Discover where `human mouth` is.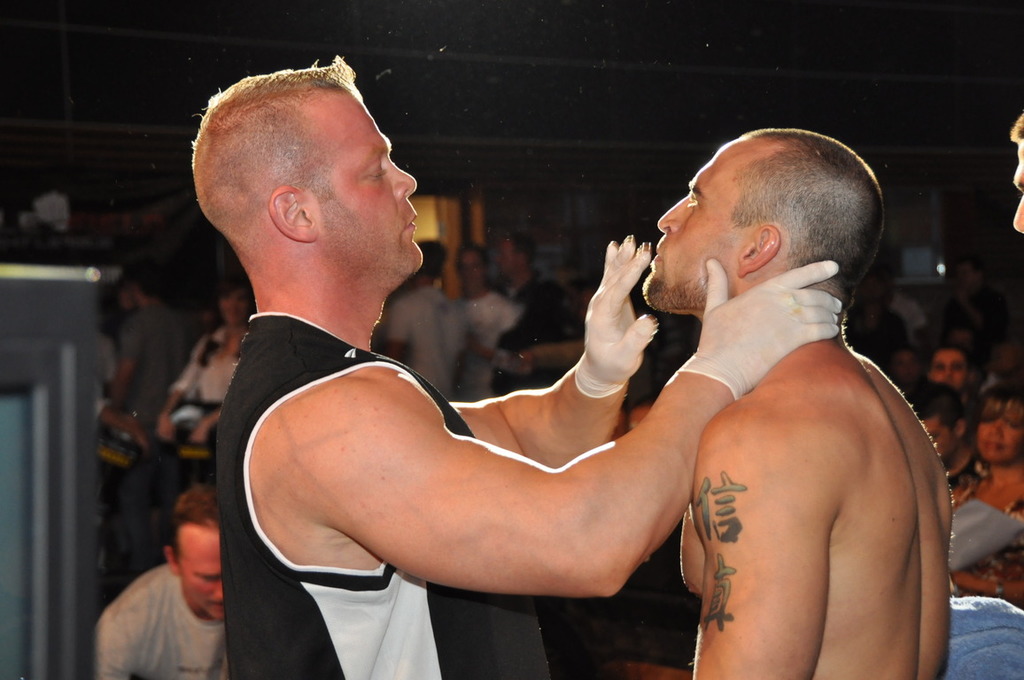
Discovered at 649 245 664 266.
